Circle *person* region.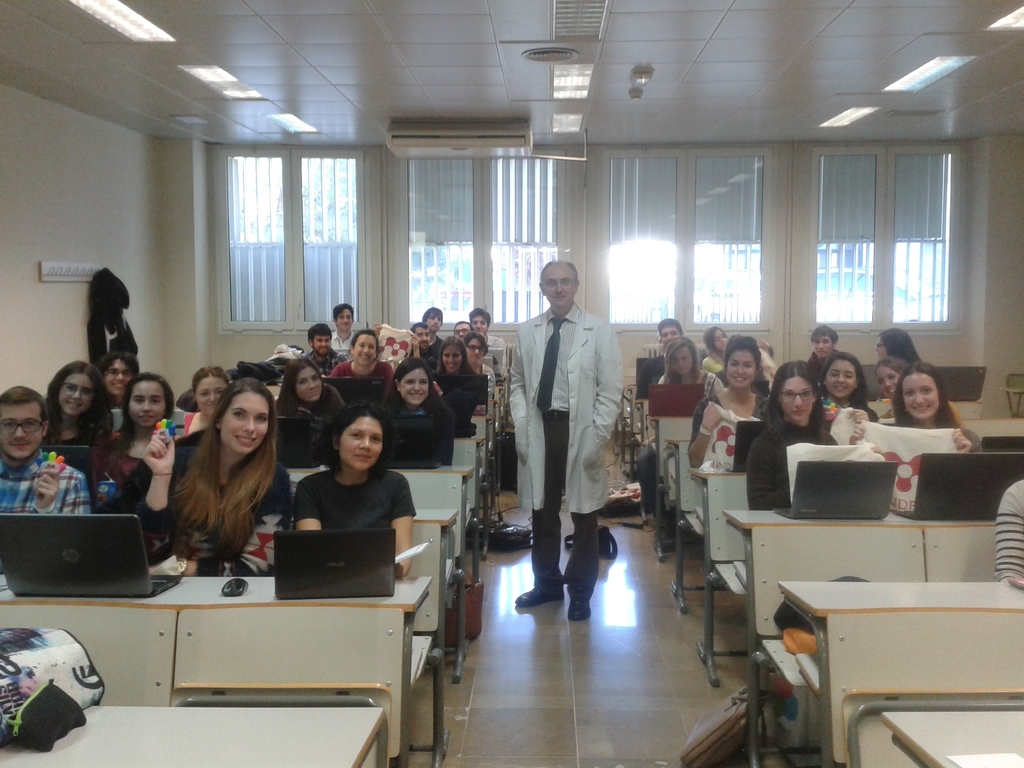
Region: detection(272, 358, 345, 415).
